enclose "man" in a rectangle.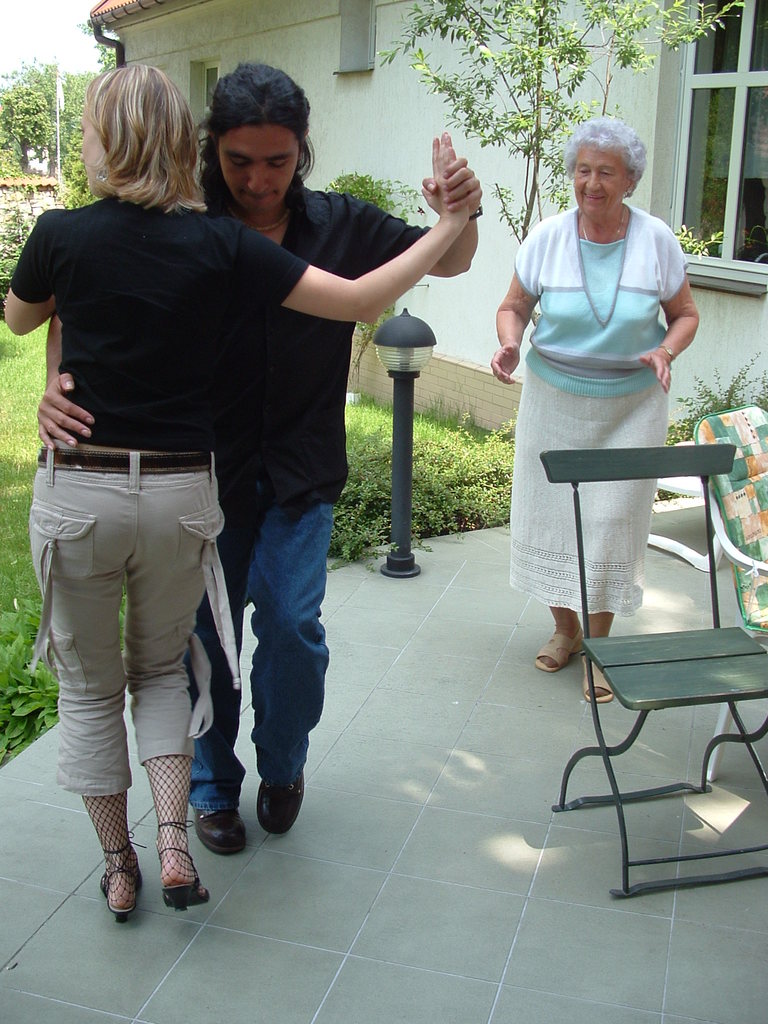
box(33, 60, 481, 851).
